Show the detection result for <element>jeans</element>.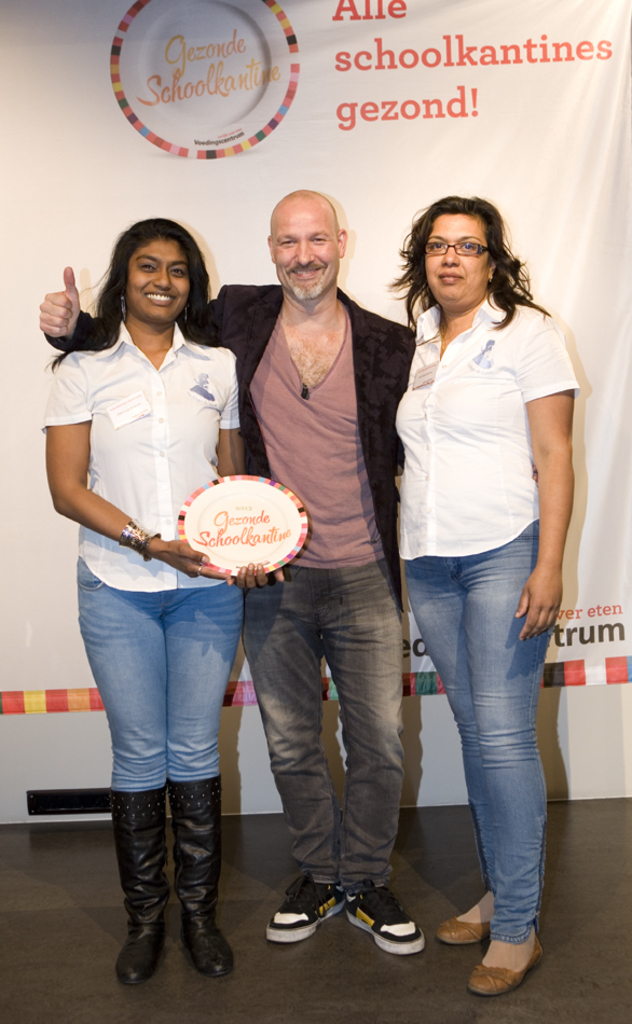
236/561/400/881.
